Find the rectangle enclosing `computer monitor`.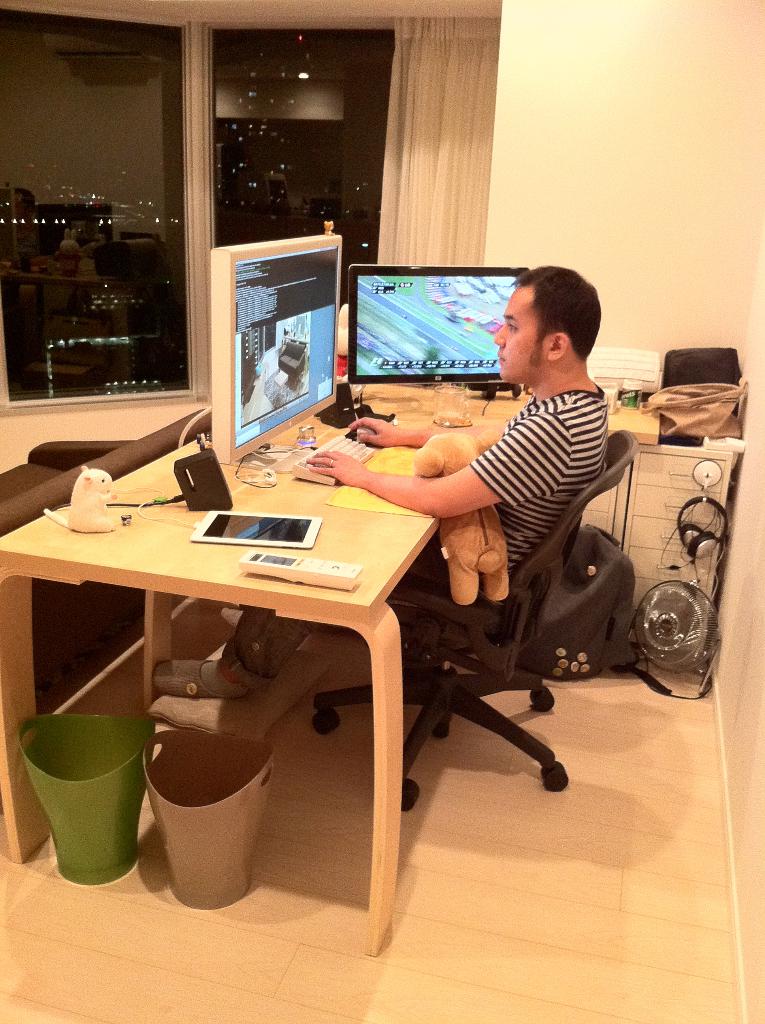
bbox=[211, 233, 343, 469].
